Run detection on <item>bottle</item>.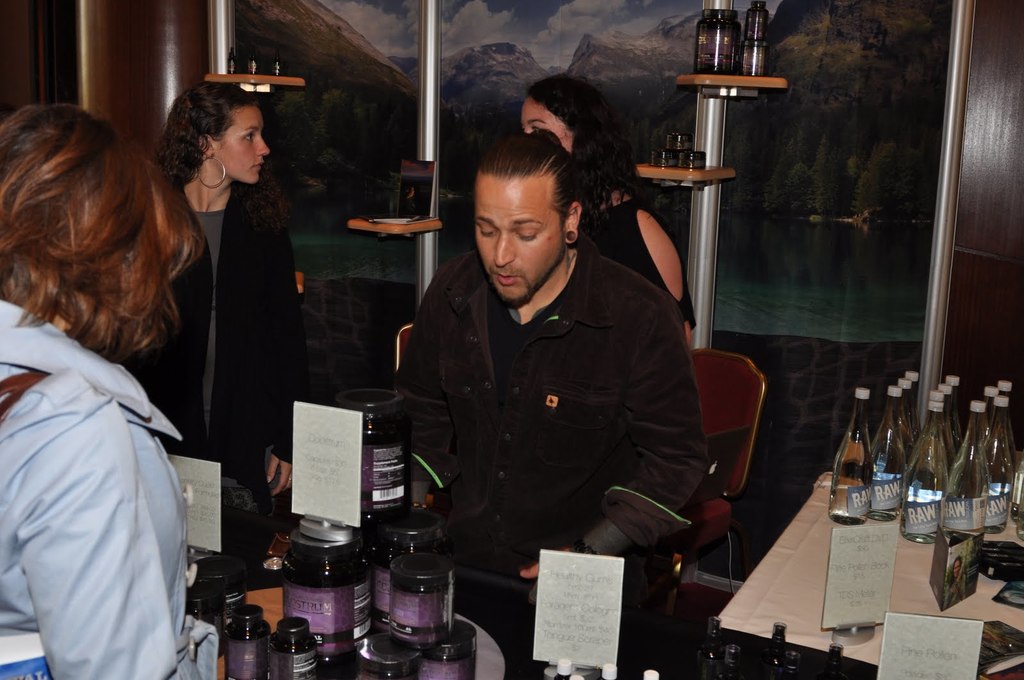
Result: crop(548, 660, 578, 676).
